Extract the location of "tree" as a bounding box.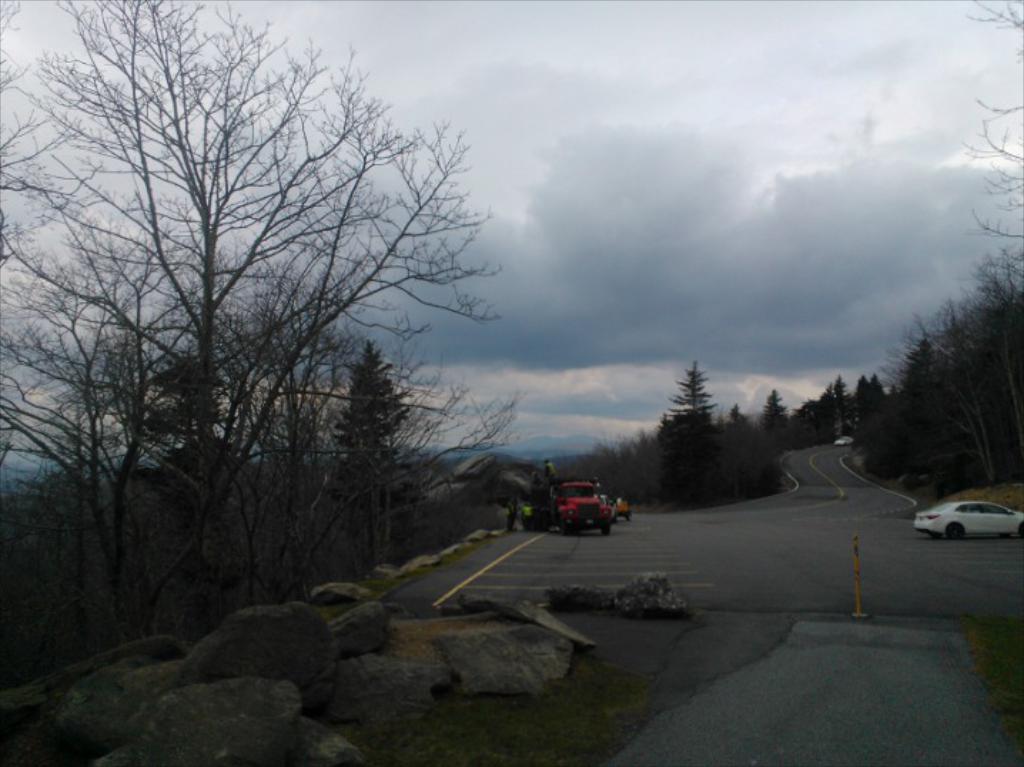
bbox=[856, 362, 894, 421].
